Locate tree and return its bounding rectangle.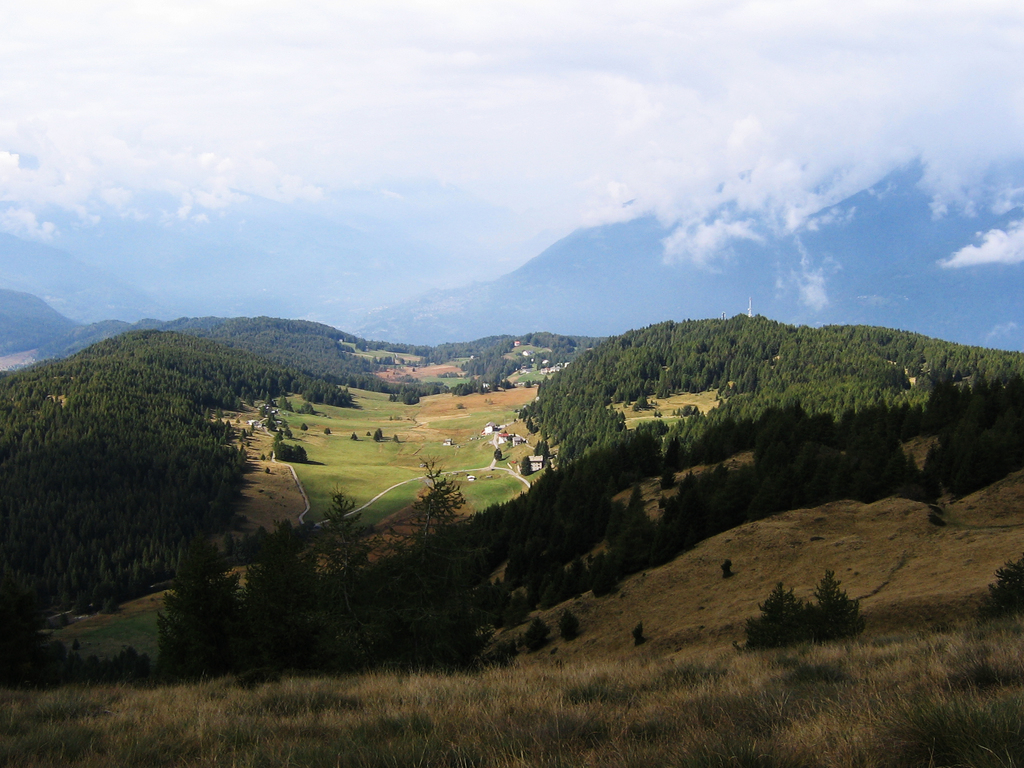
left=390, top=433, right=401, bottom=442.
